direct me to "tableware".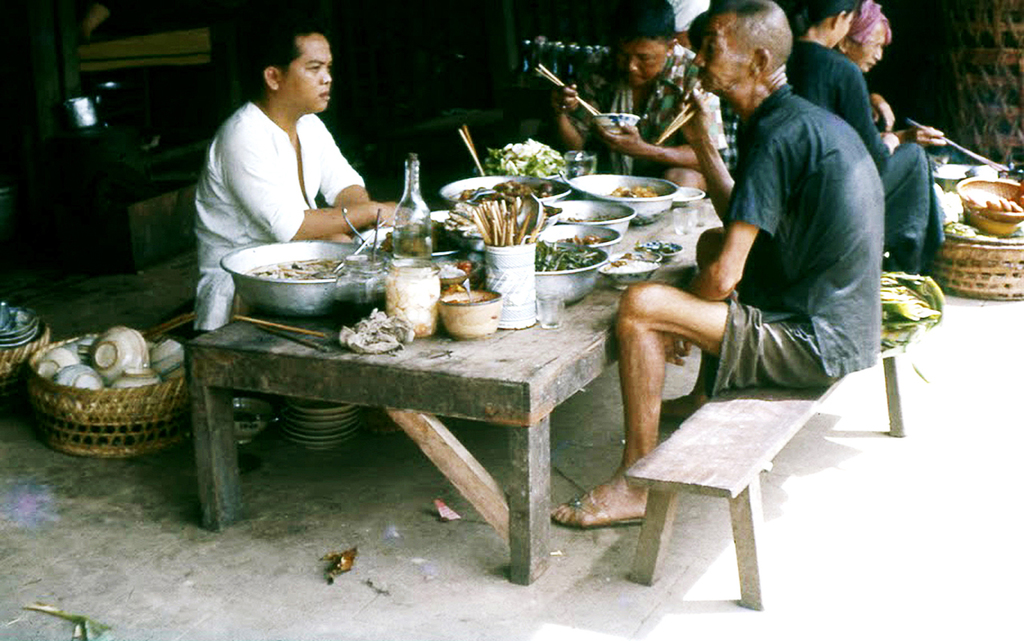
Direction: box(423, 264, 496, 337).
